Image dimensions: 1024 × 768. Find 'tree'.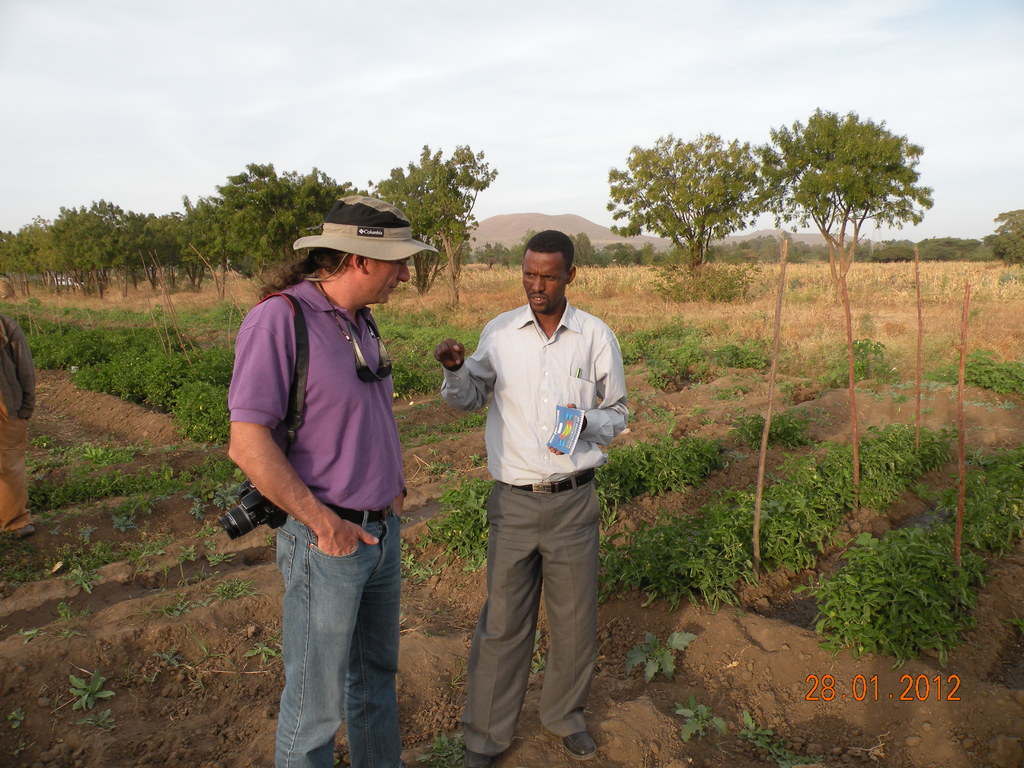
983 204 1023 268.
